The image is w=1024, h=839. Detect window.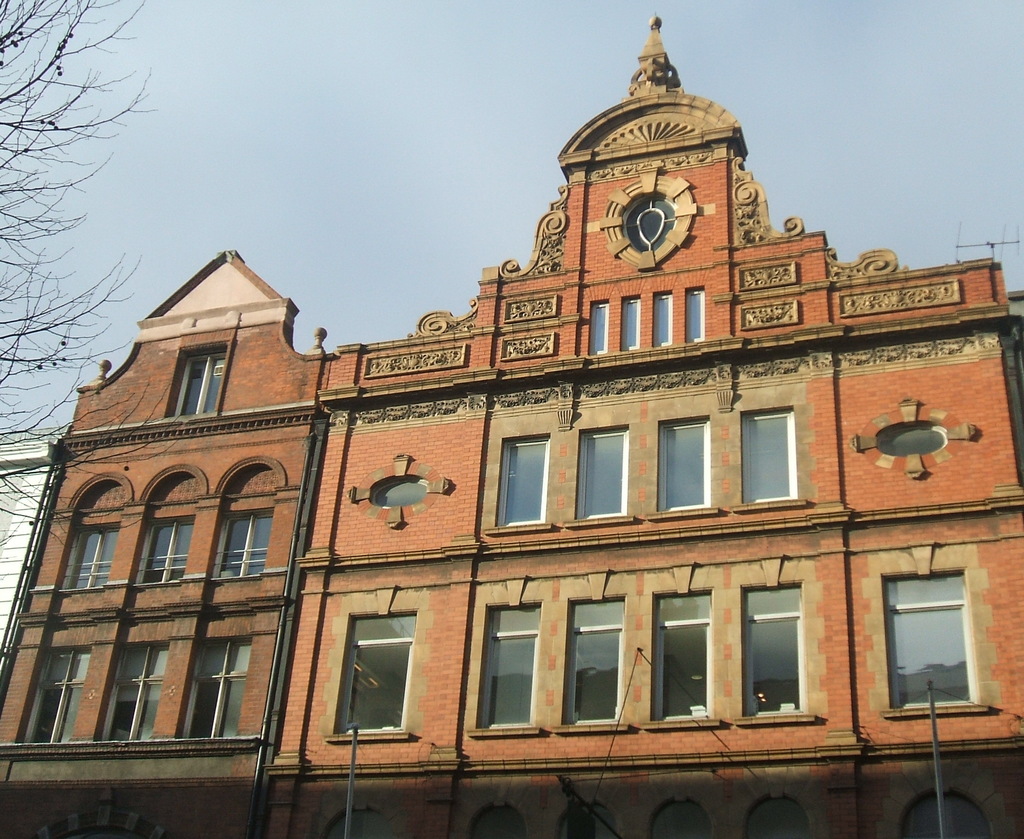
Detection: l=483, t=601, r=539, b=728.
